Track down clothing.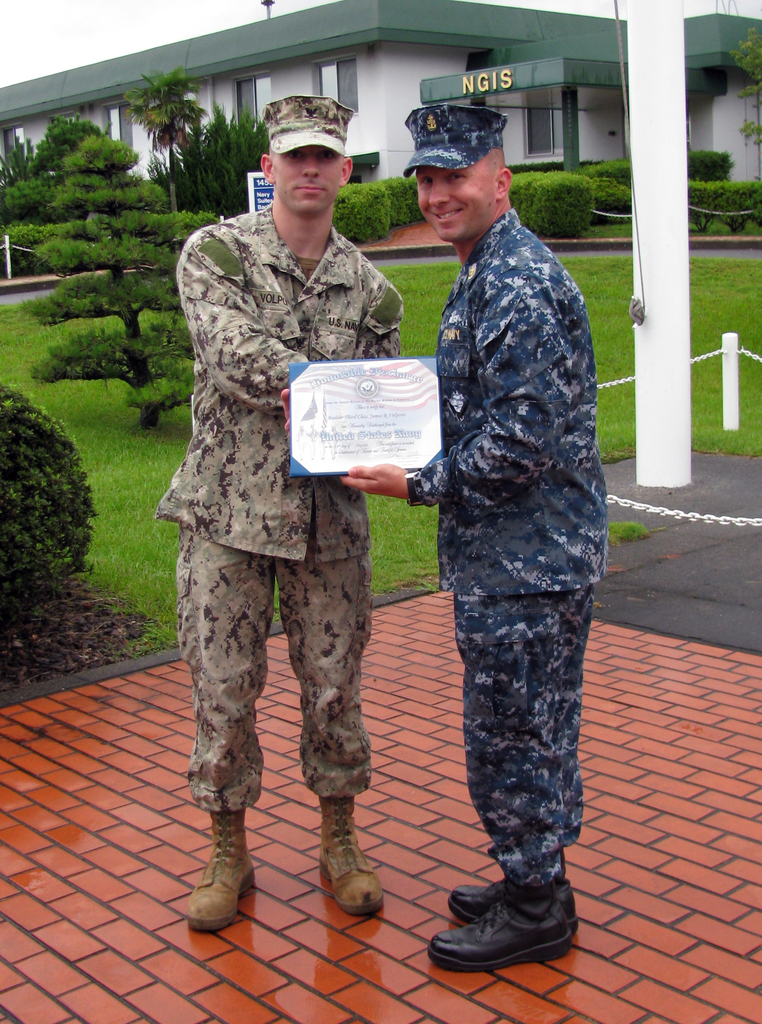
Tracked to <region>405, 209, 605, 886</region>.
